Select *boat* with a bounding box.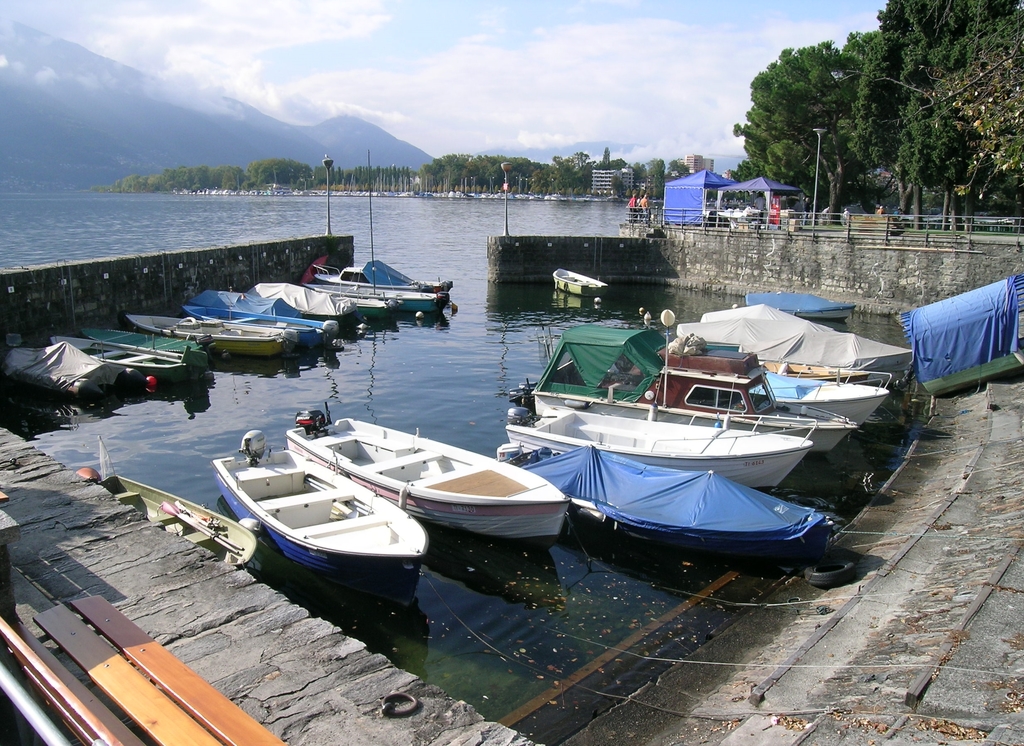
5 341 125 404.
